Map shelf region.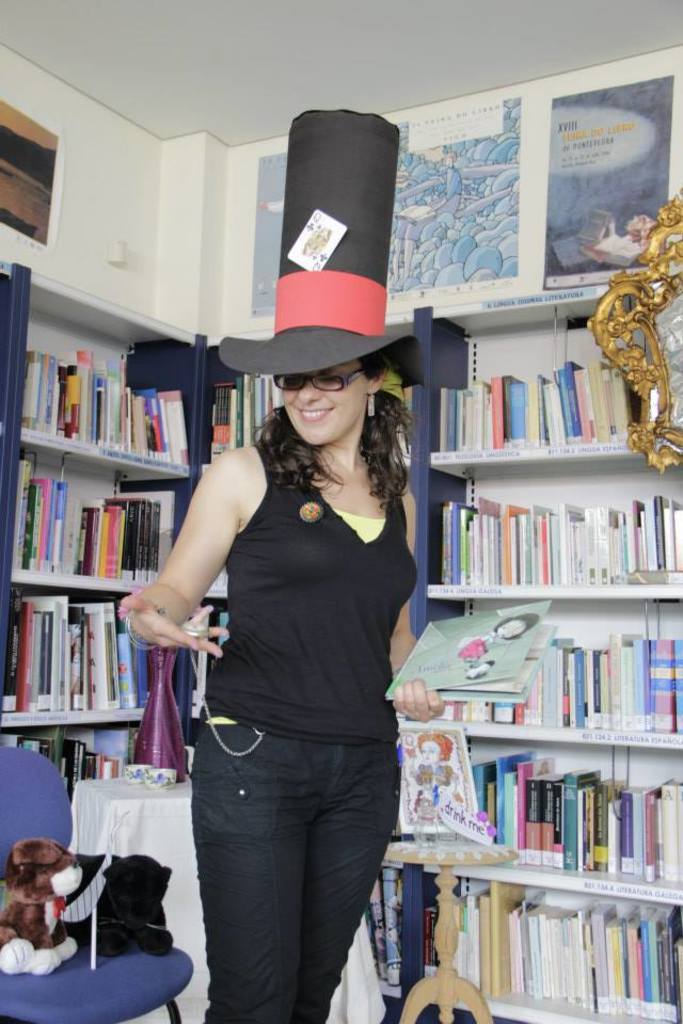
Mapped to 350, 862, 415, 1006.
